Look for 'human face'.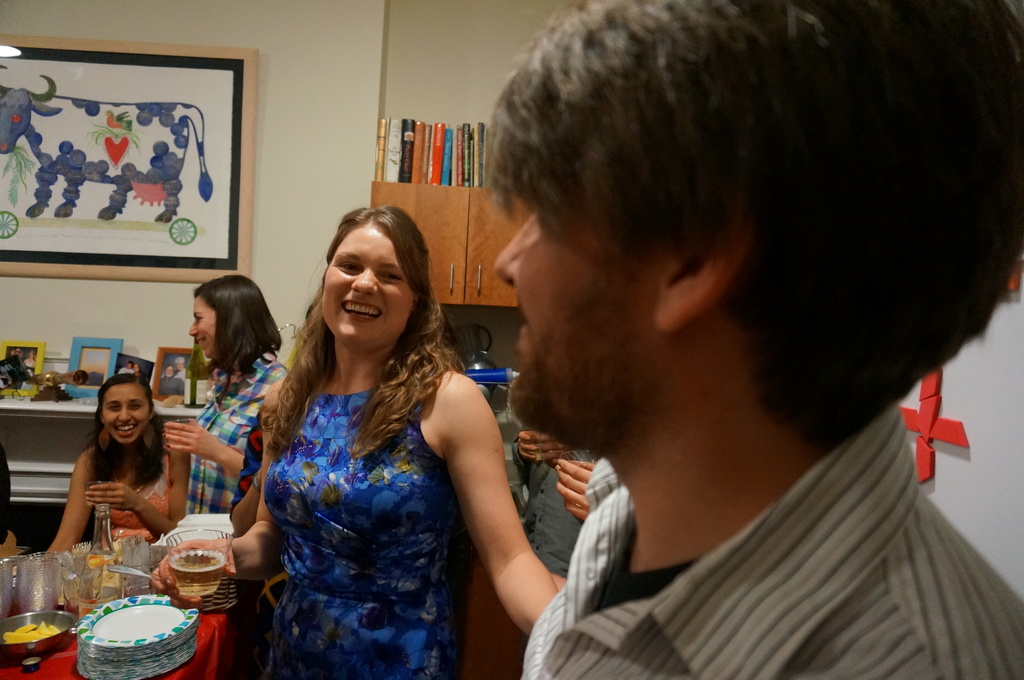
Found: <box>191,293,218,358</box>.
